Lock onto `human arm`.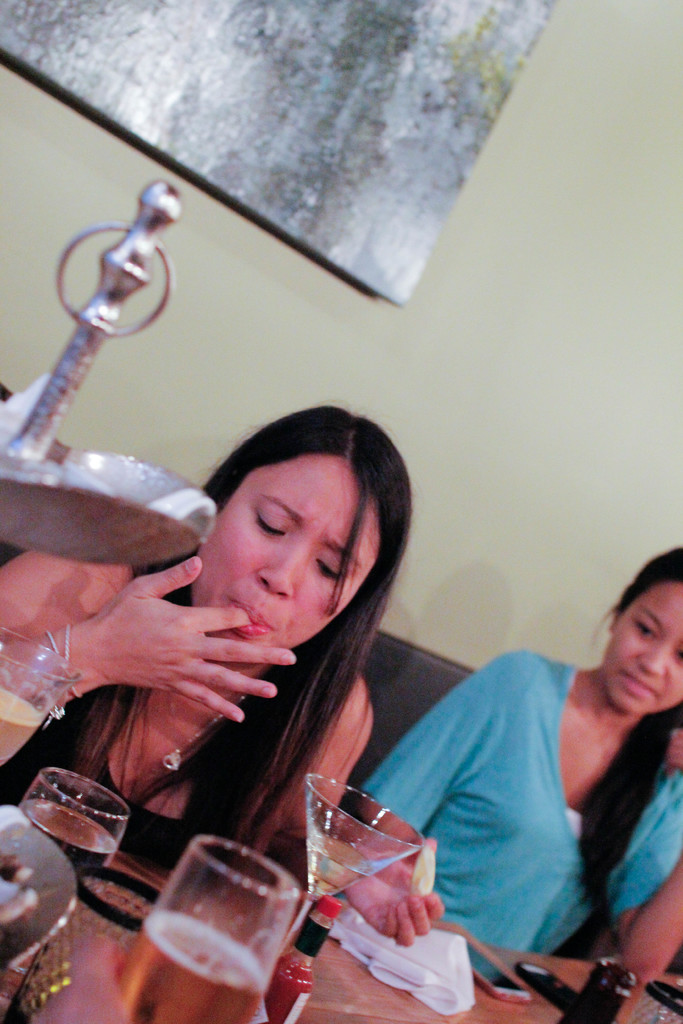
Locked: (358, 653, 520, 952).
